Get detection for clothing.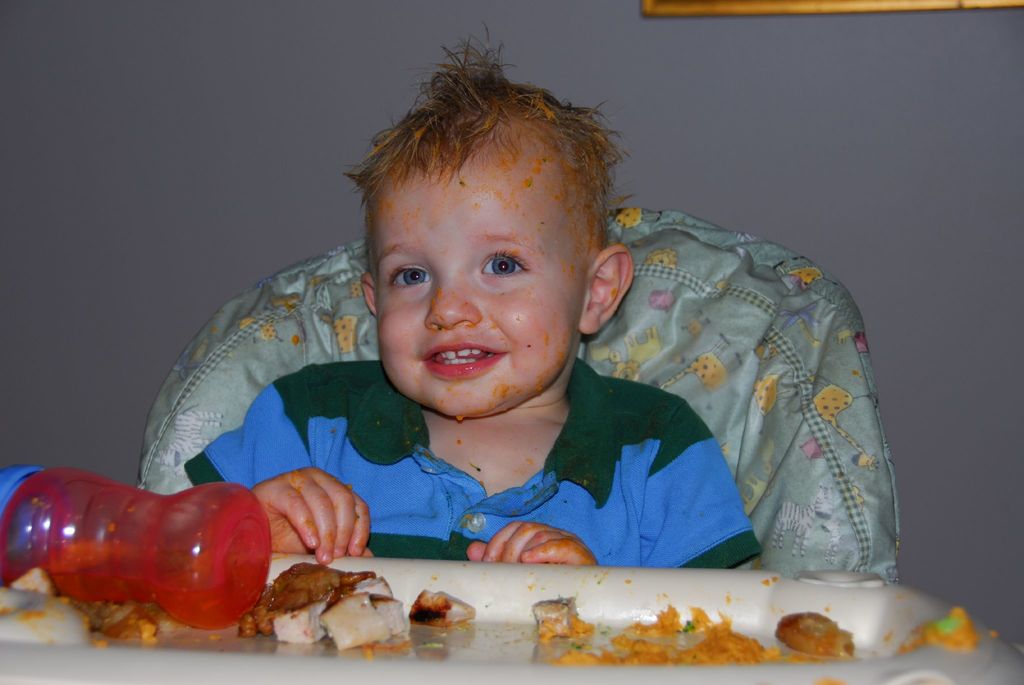
Detection: {"left": 186, "top": 364, "right": 768, "bottom": 576}.
